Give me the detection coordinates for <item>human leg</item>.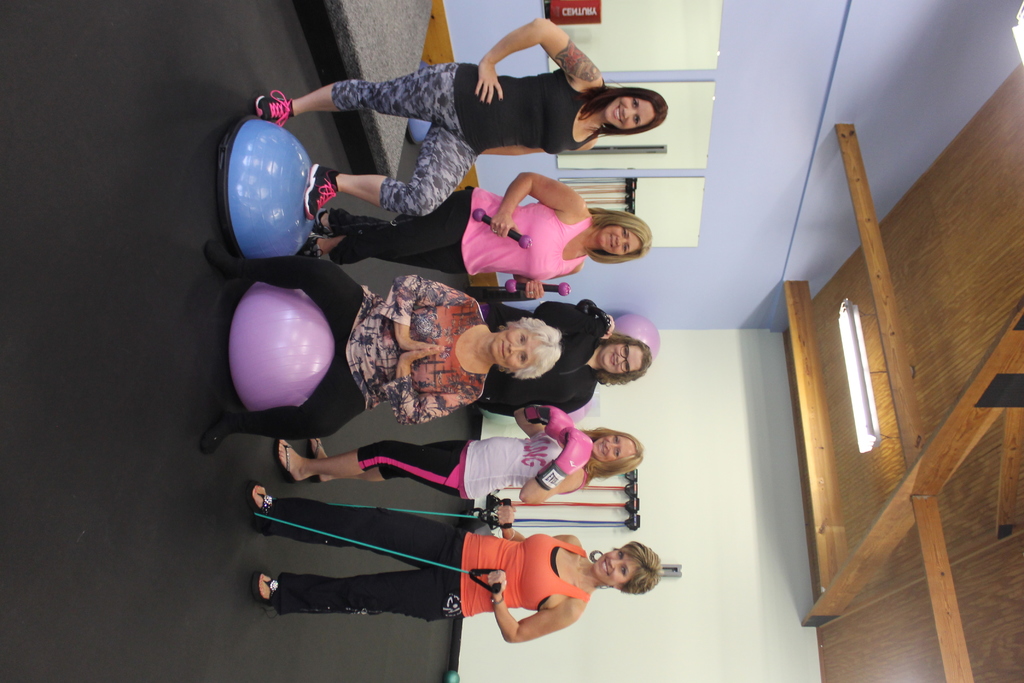
detection(271, 443, 472, 497).
